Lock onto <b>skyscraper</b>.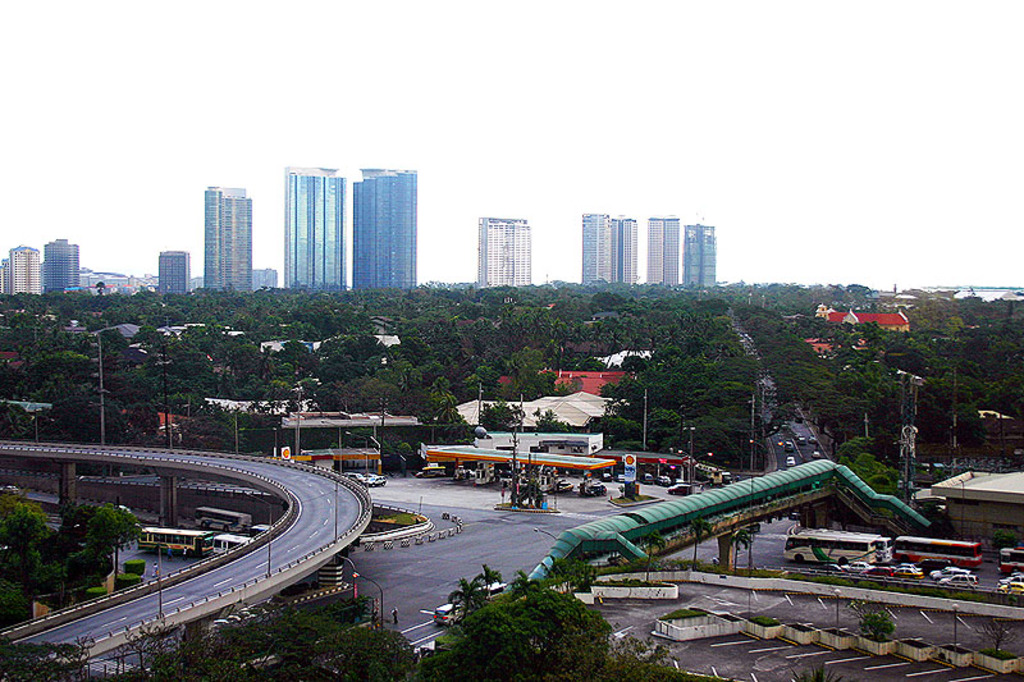
Locked: bbox=[474, 211, 531, 288].
